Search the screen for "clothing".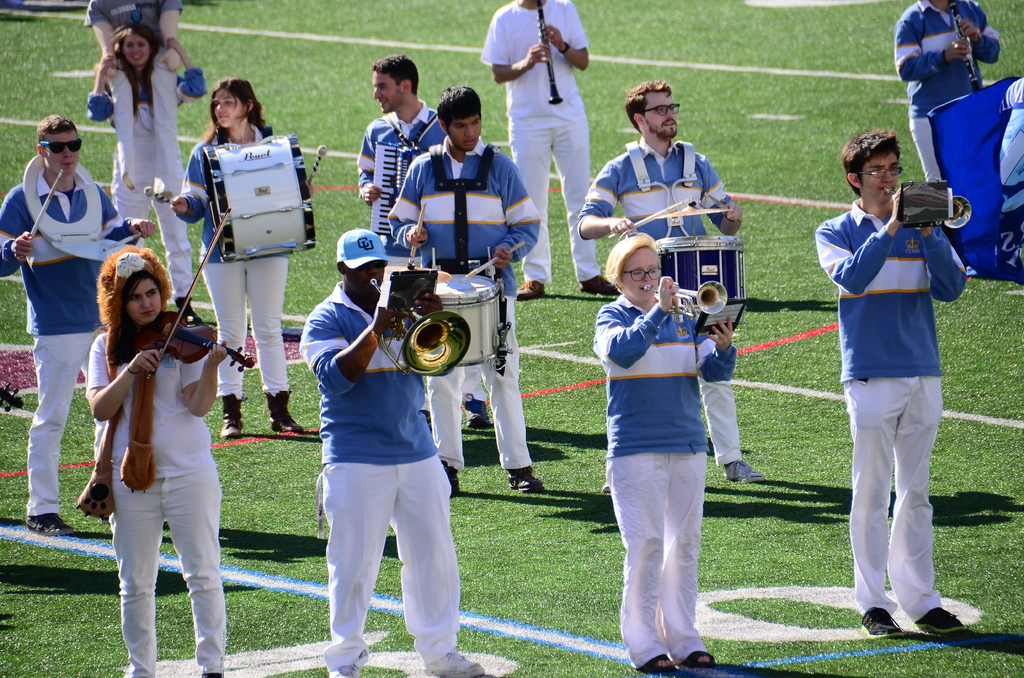
Found at crop(83, 0, 186, 199).
